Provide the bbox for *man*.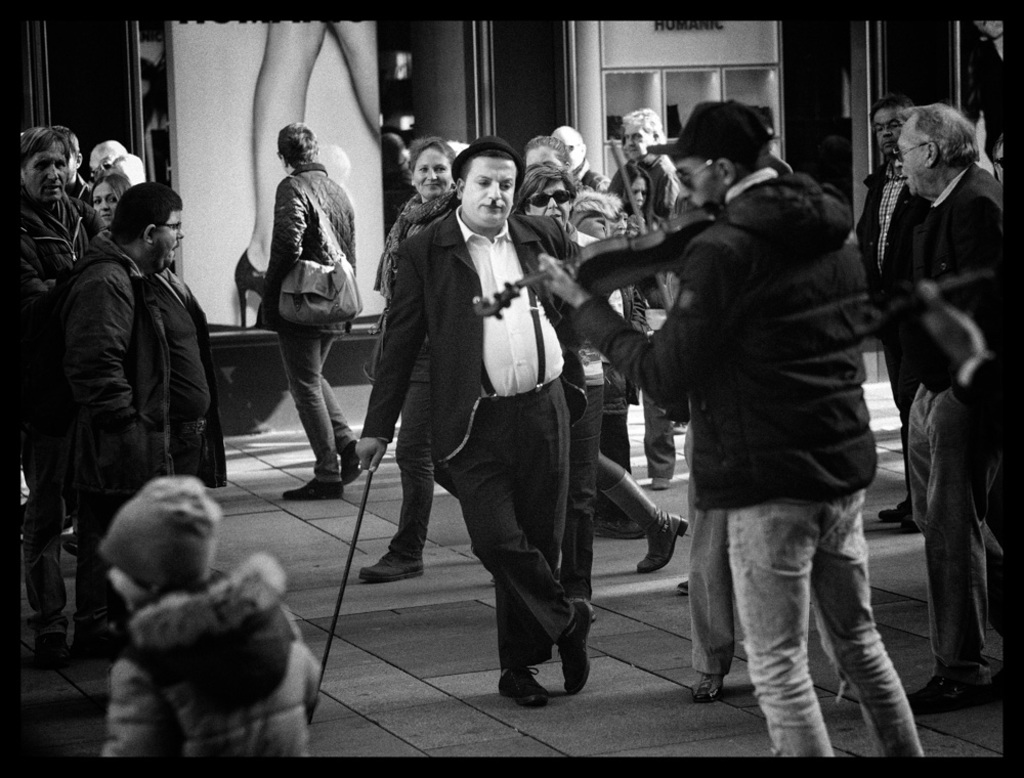
bbox(362, 119, 616, 706).
